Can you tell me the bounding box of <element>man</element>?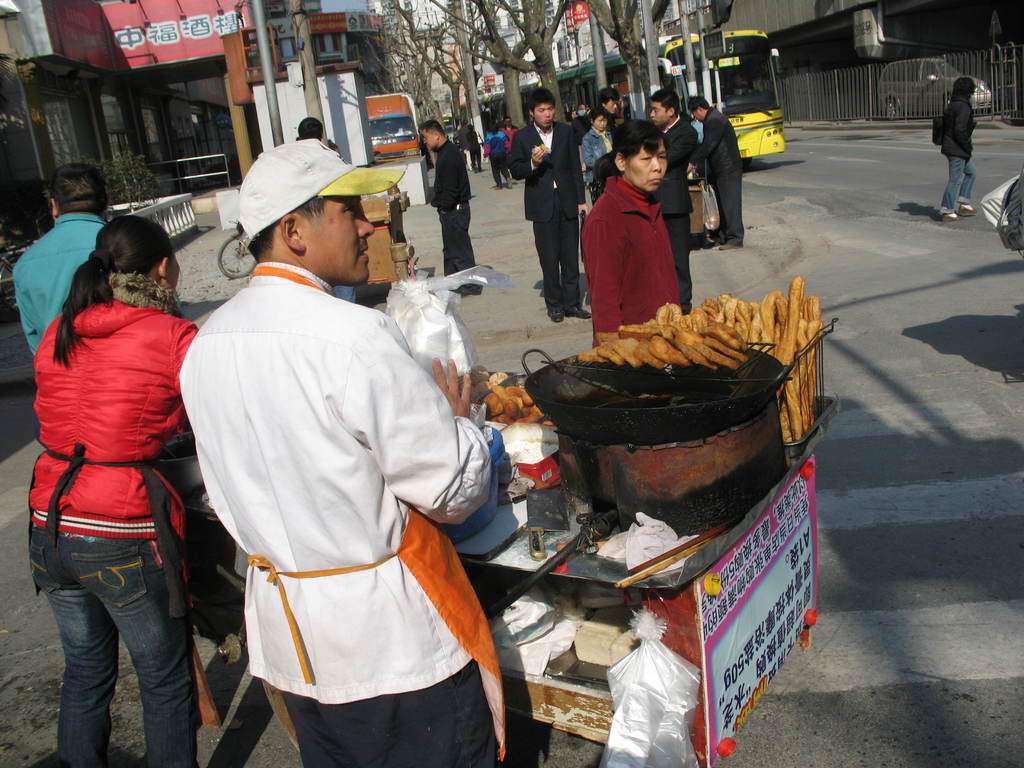
<bbox>577, 107, 614, 191</bbox>.
